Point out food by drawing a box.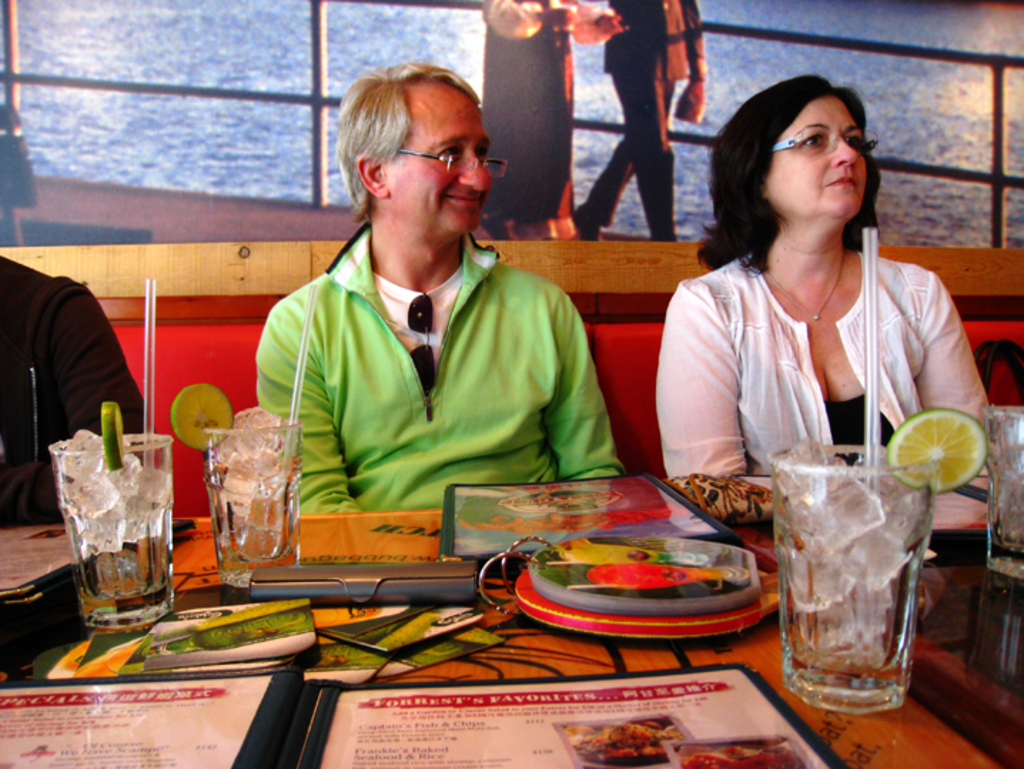
{"x1": 539, "y1": 536, "x2": 732, "y2": 594}.
